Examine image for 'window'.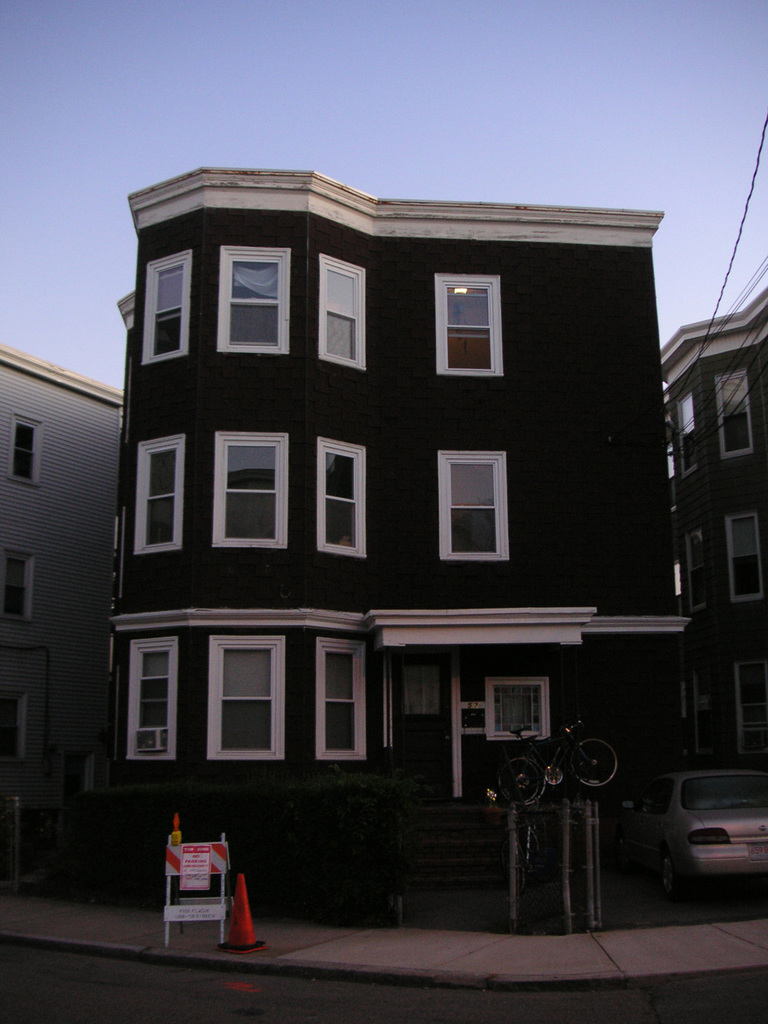
Examination result: (200,623,290,764).
